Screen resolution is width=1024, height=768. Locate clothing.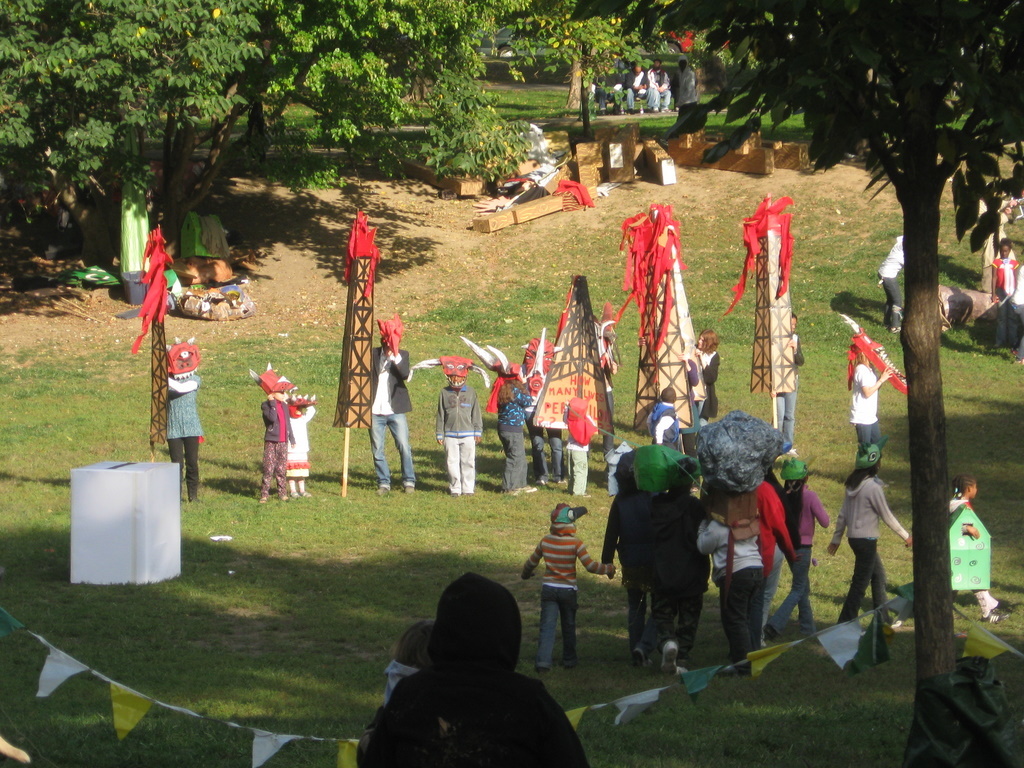
Rect(596, 354, 612, 451).
